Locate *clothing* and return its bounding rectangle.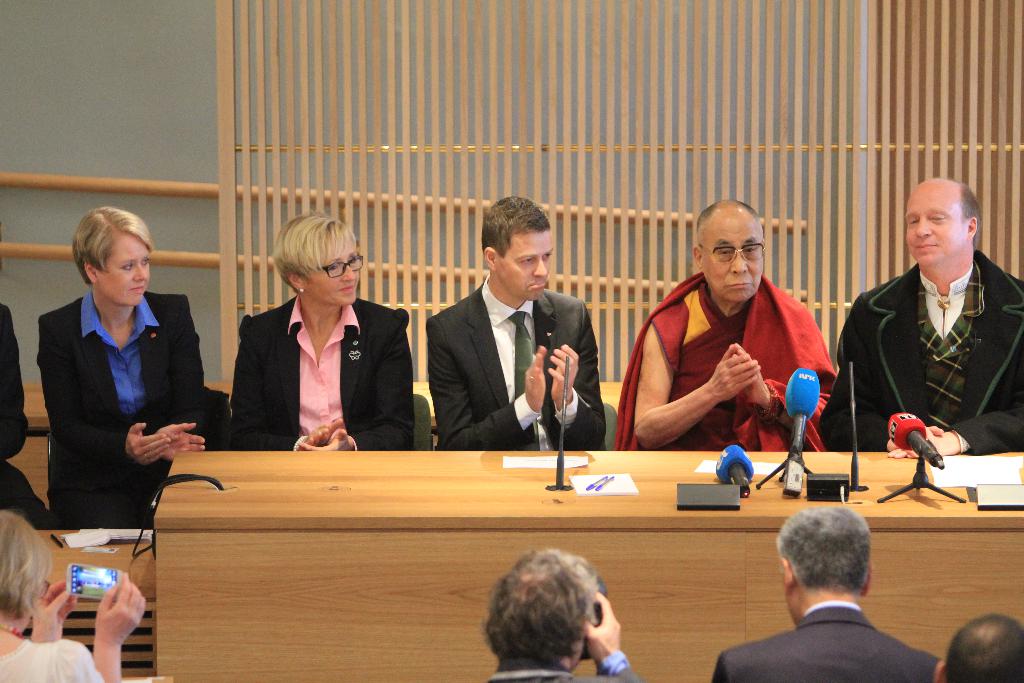
select_region(34, 245, 195, 554).
